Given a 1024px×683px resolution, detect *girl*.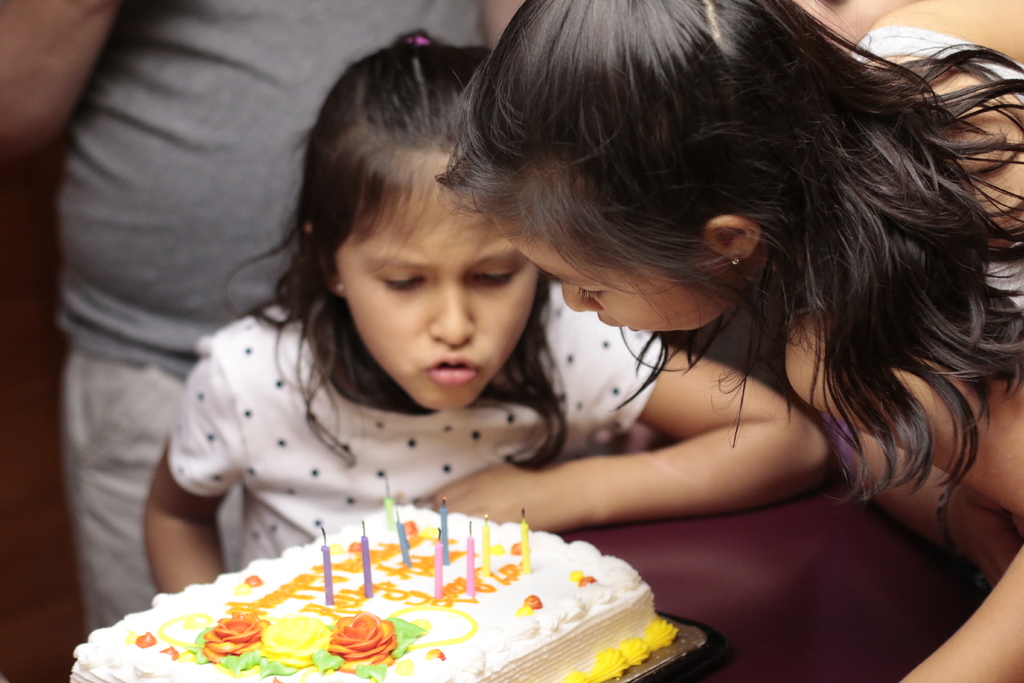
locate(429, 0, 1023, 682).
